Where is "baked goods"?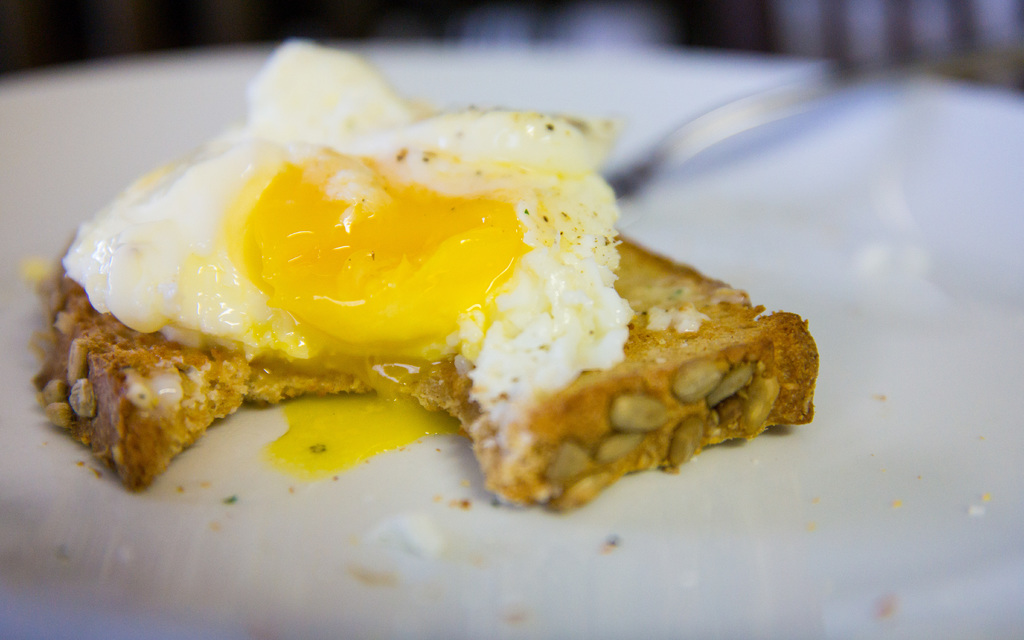
(x1=26, y1=31, x2=830, y2=525).
